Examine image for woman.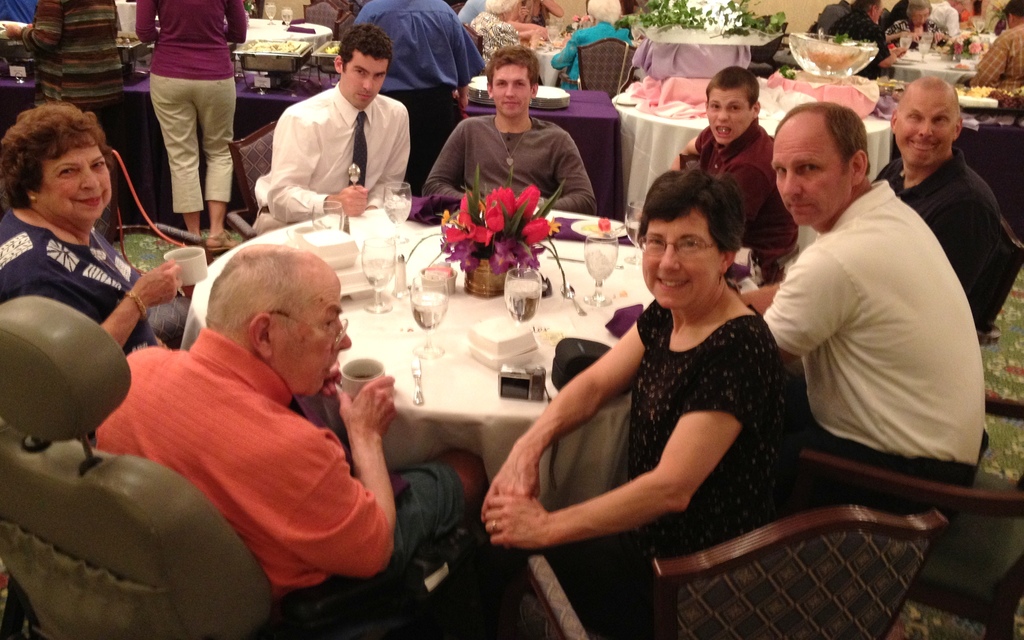
Examination result: 536/154/803/591.
